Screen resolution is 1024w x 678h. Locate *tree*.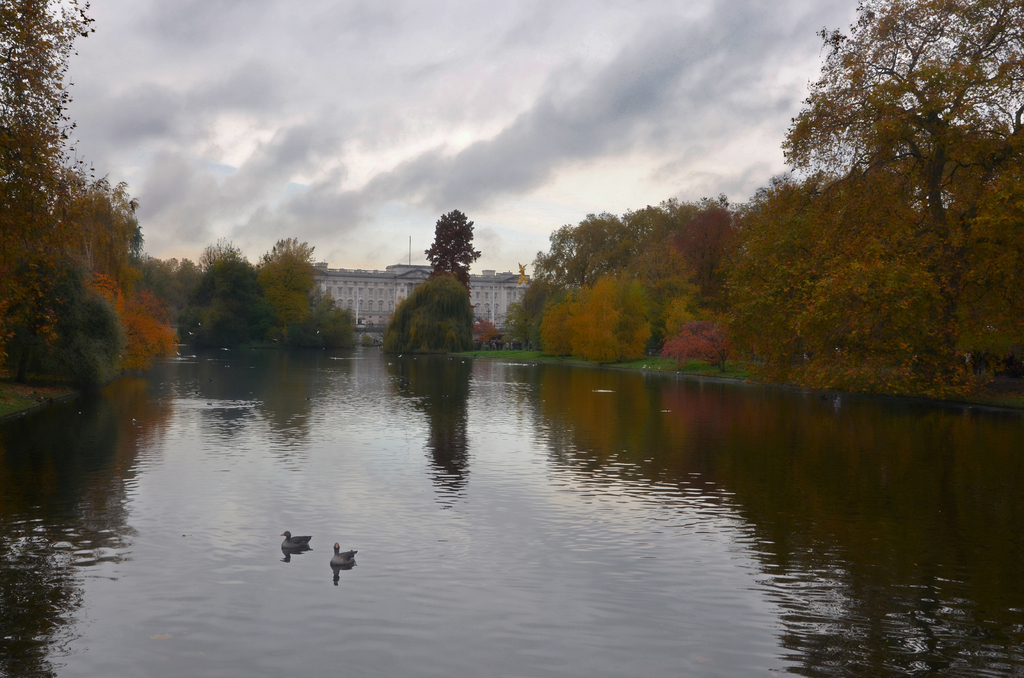
<region>470, 314, 499, 349</region>.
